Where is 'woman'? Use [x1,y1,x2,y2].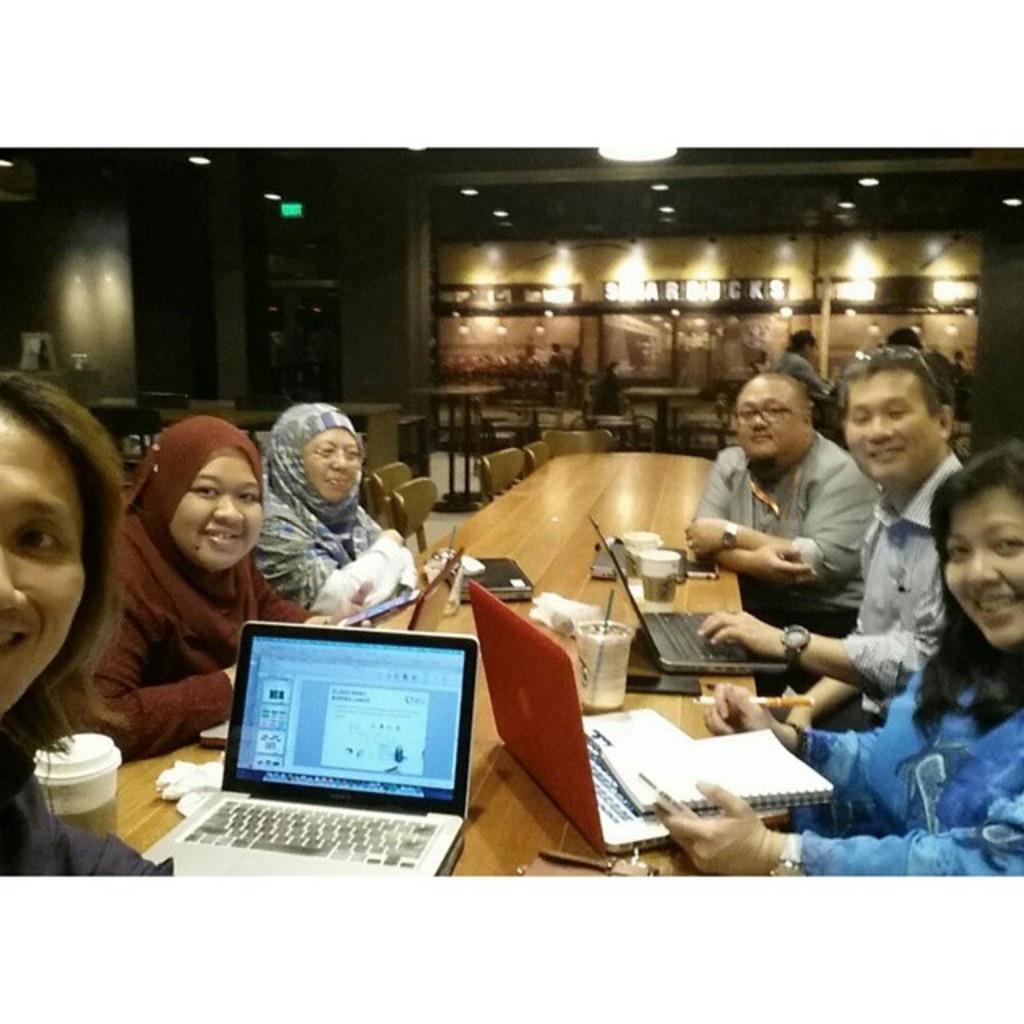
[259,410,432,661].
